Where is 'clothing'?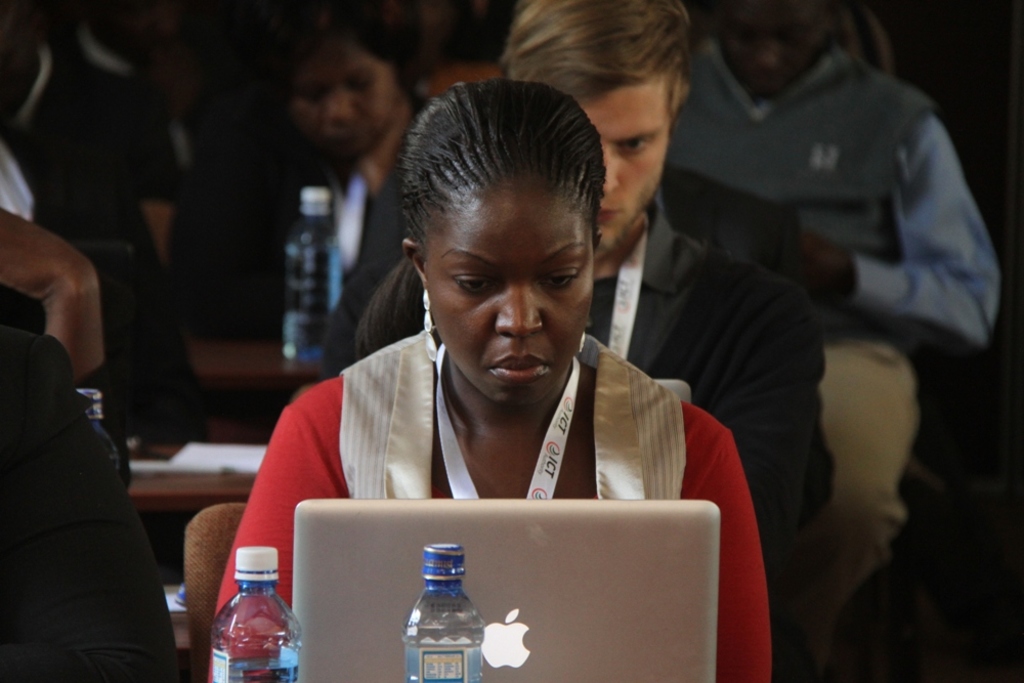
<box>210,329,775,682</box>.
